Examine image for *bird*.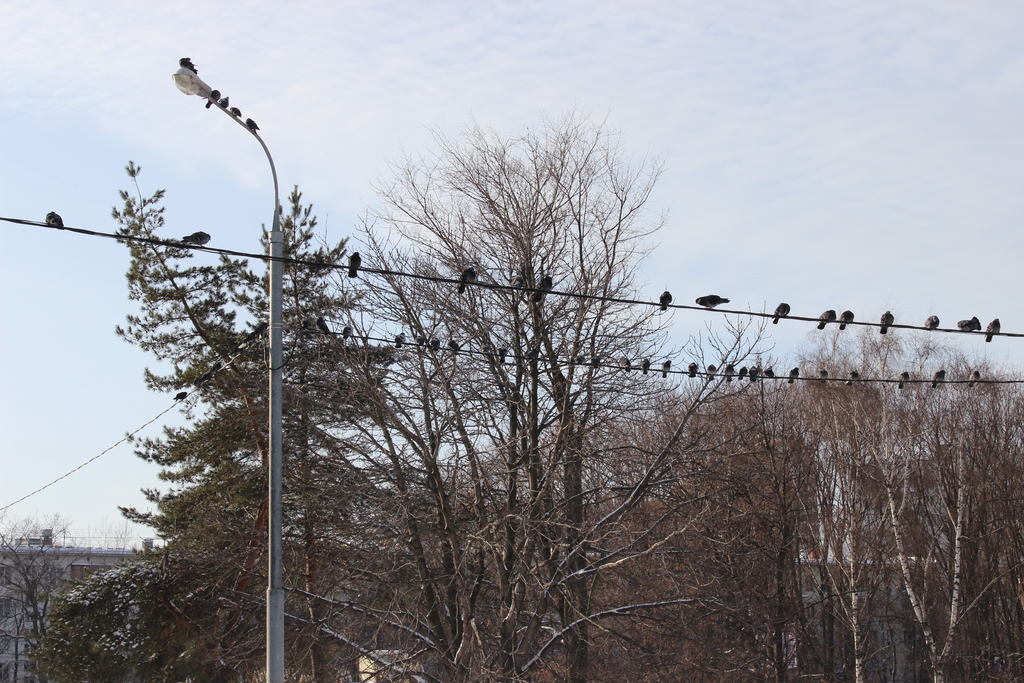
Examination result: (x1=970, y1=370, x2=981, y2=384).
